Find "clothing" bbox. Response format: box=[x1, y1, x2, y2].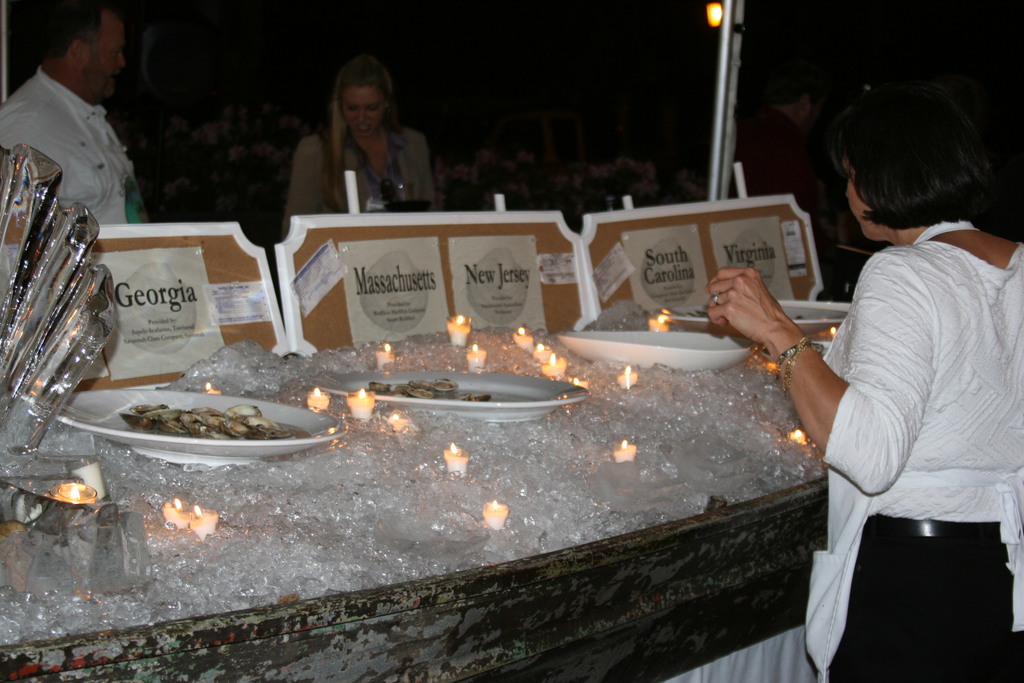
box=[810, 217, 1023, 682].
